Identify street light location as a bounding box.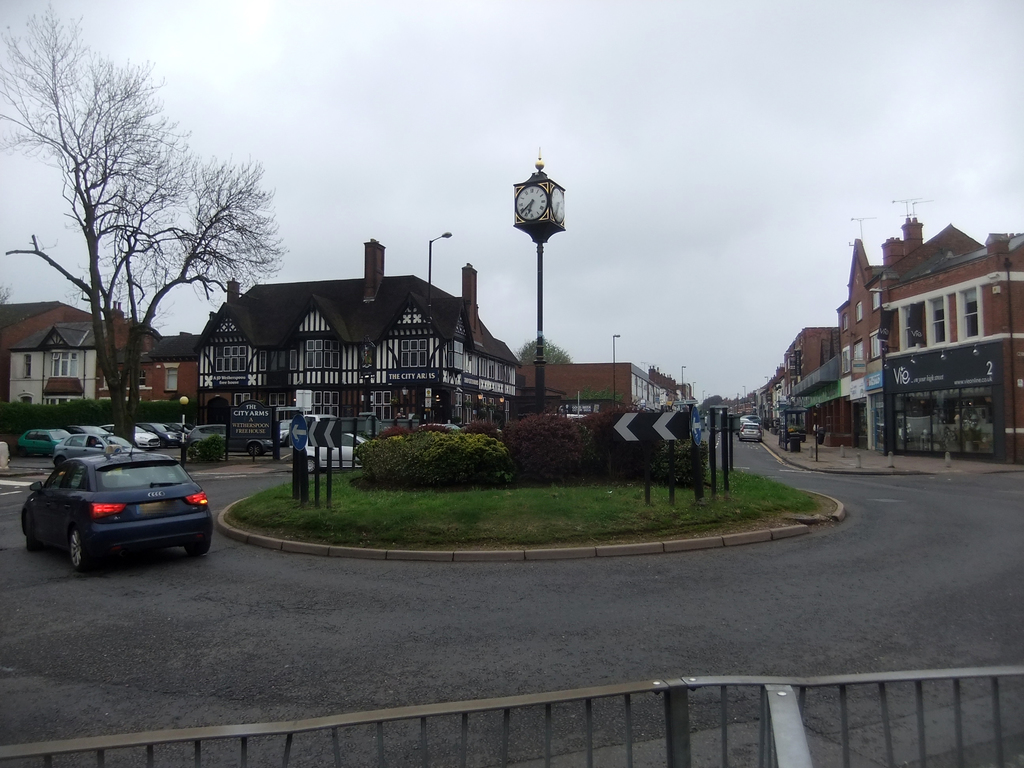
rect(742, 384, 748, 408).
